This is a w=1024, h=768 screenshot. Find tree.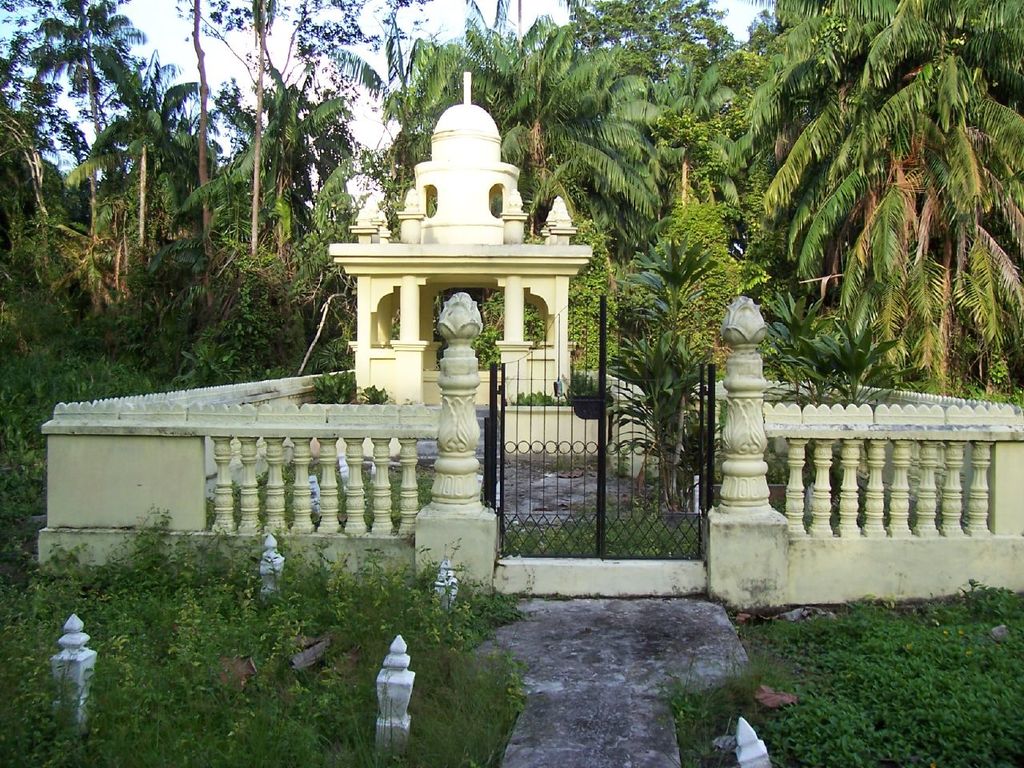
Bounding box: 218,0,327,357.
